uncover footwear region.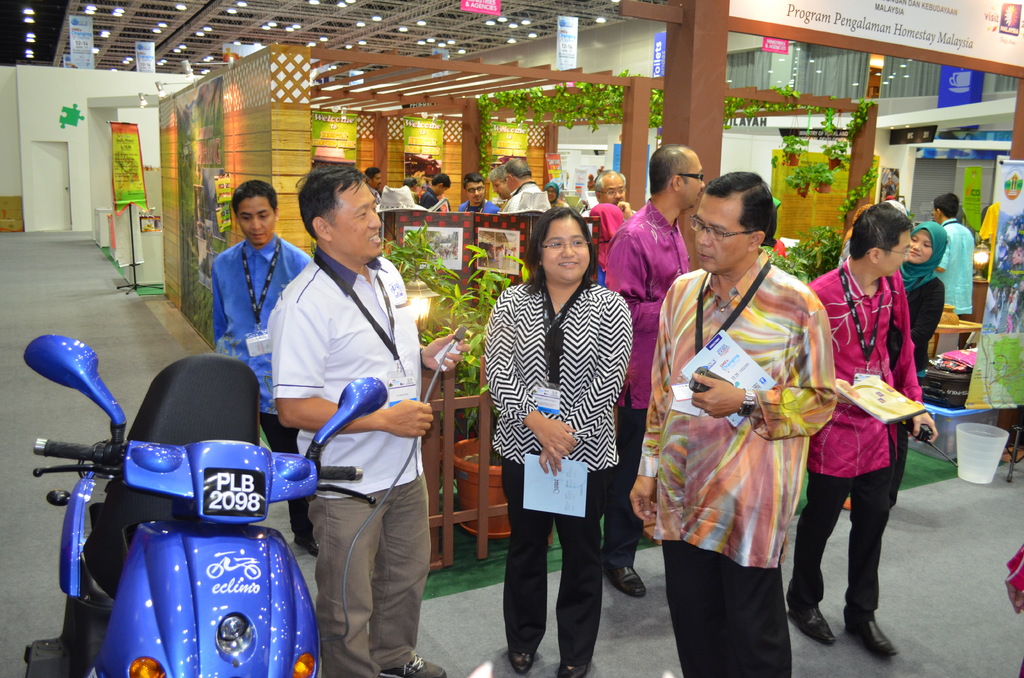
Uncovered: rect(509, 652, 541, 675).
